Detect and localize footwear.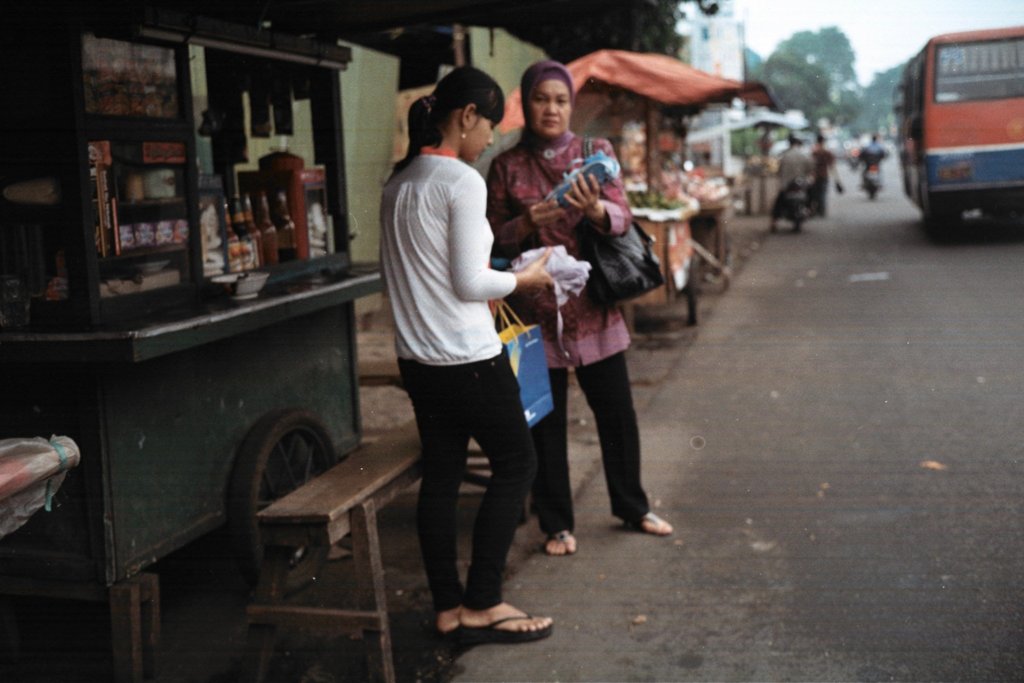
Localized at <box>548,529,575,558</box>.
